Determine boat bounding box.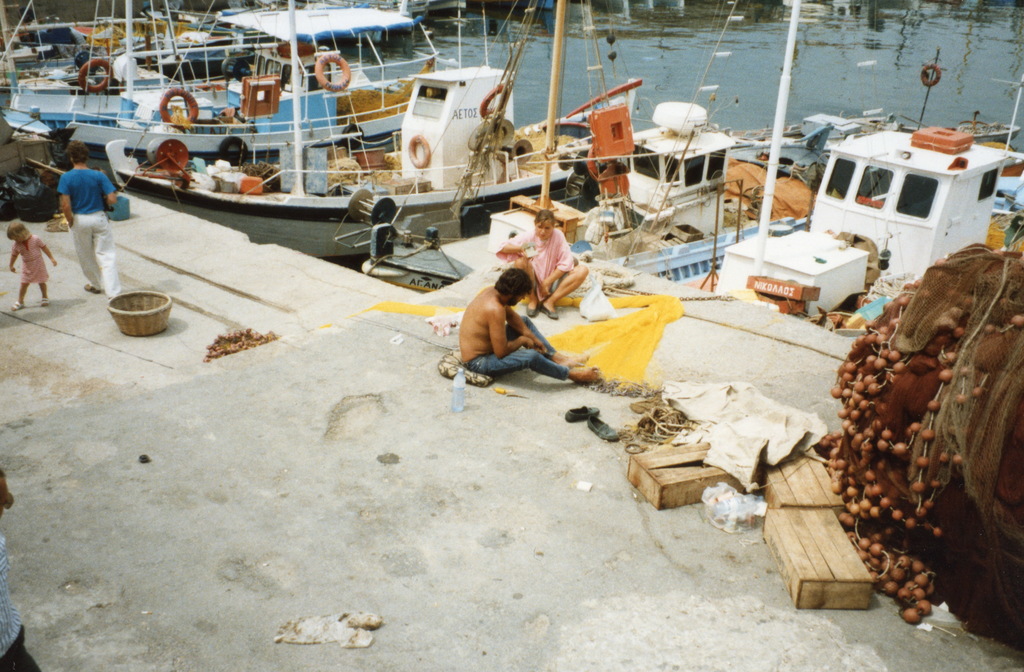
Determined: locate(0, 0, 456, 167).
